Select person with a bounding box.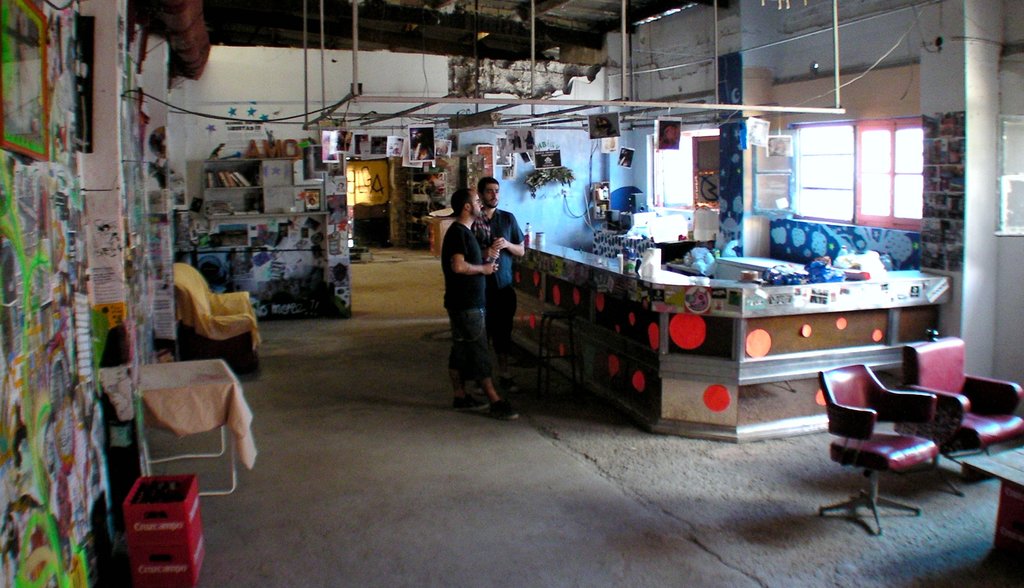
[468,176,530,397].
